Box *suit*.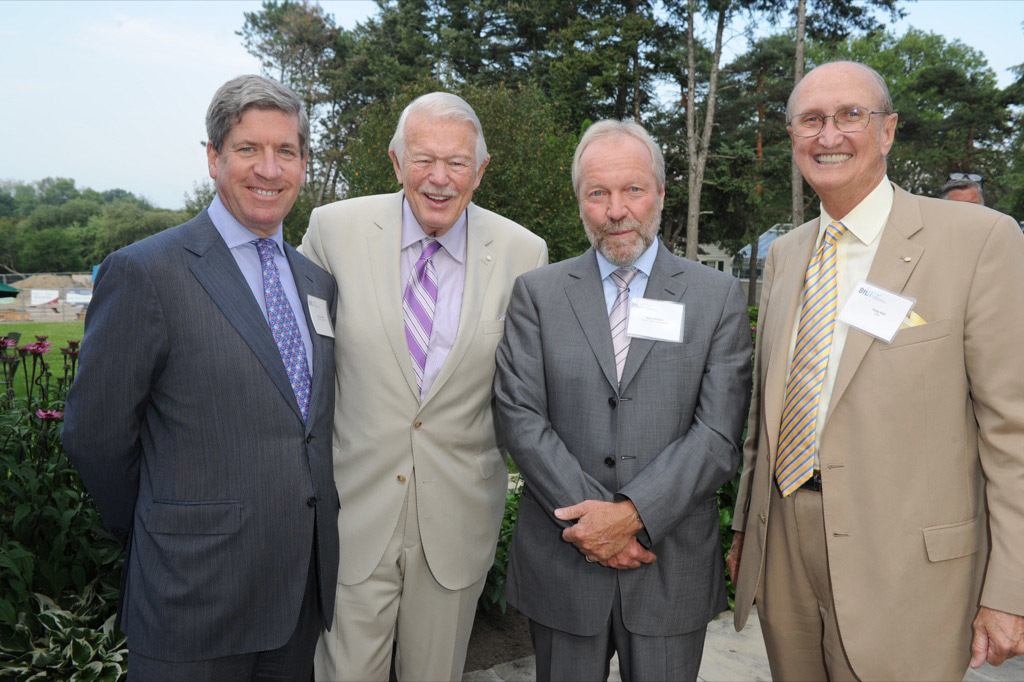
detection(493, 246, 755, 681).
